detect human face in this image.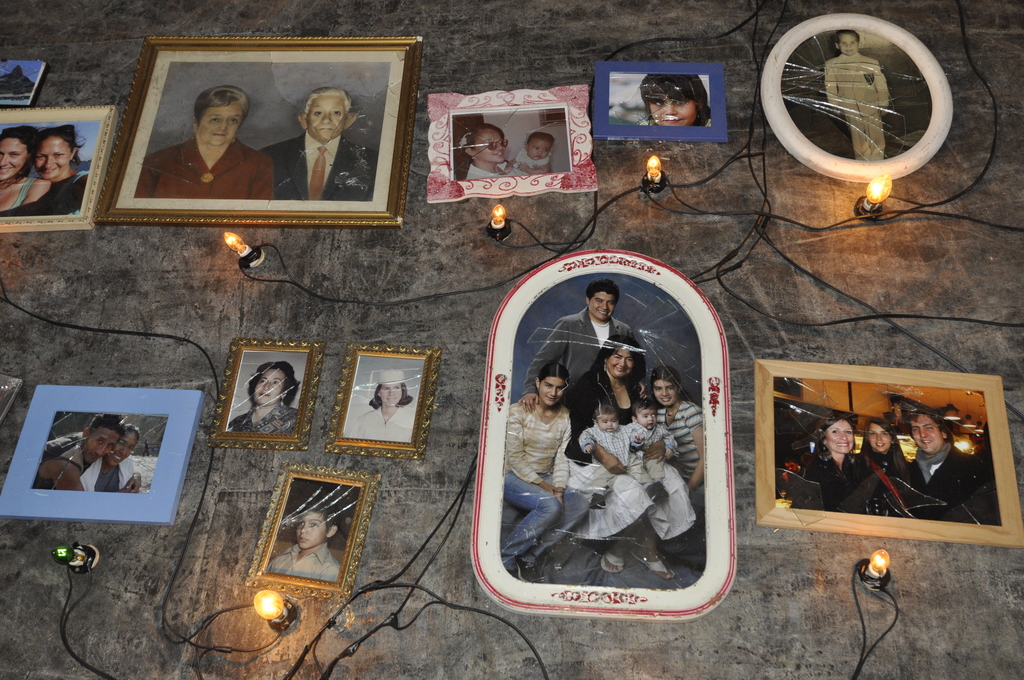
Detection: [114,430,133,460].
